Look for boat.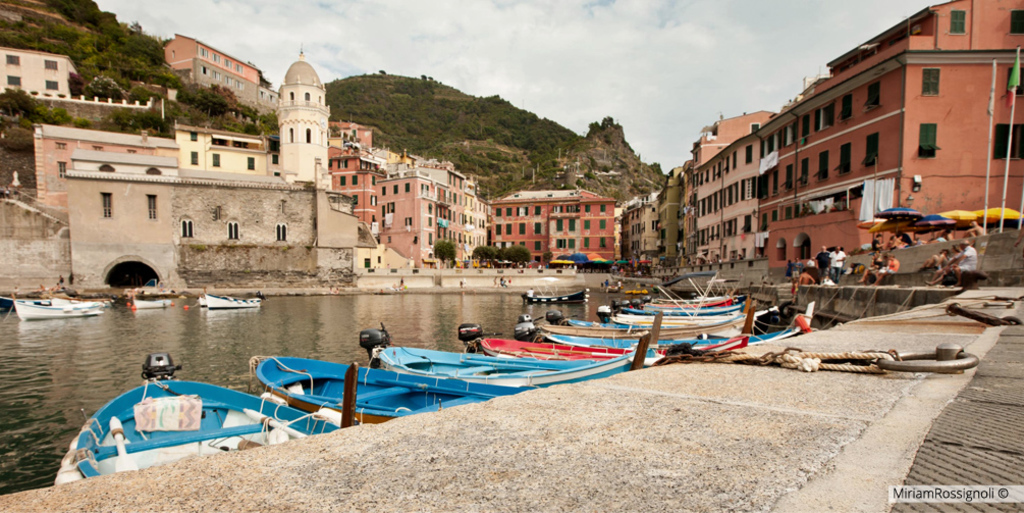
Found: bbox=(134, 294, 173, 310).
